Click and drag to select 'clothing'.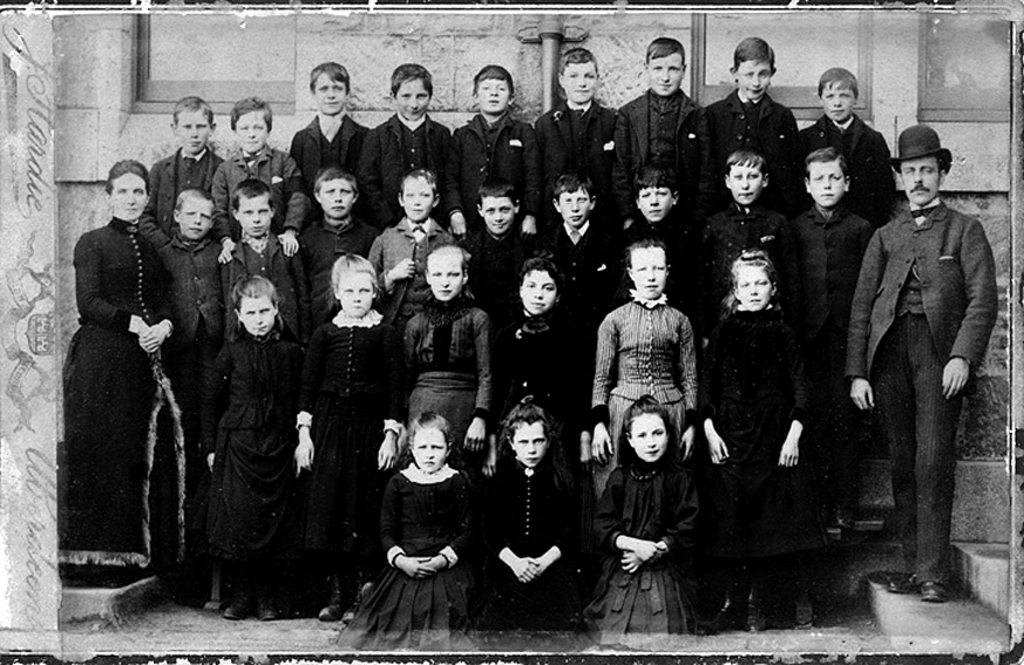
Selection: [606, 82, 701, 204].
